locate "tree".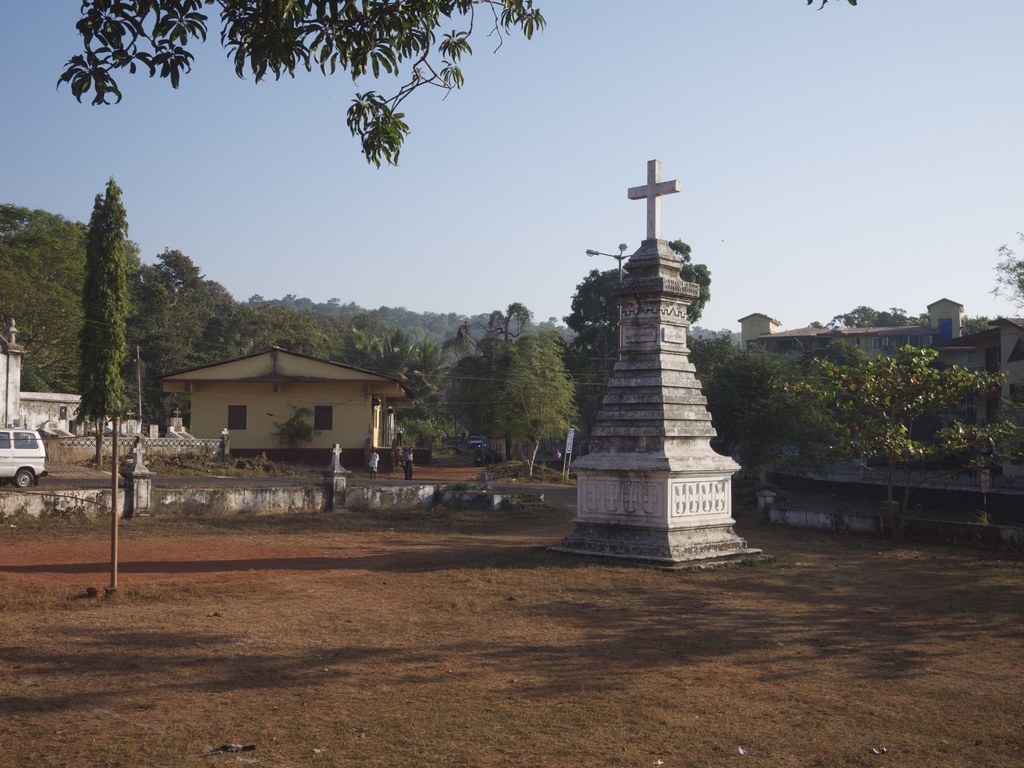
Bounding box: region(811, 339, 1023, 539).
